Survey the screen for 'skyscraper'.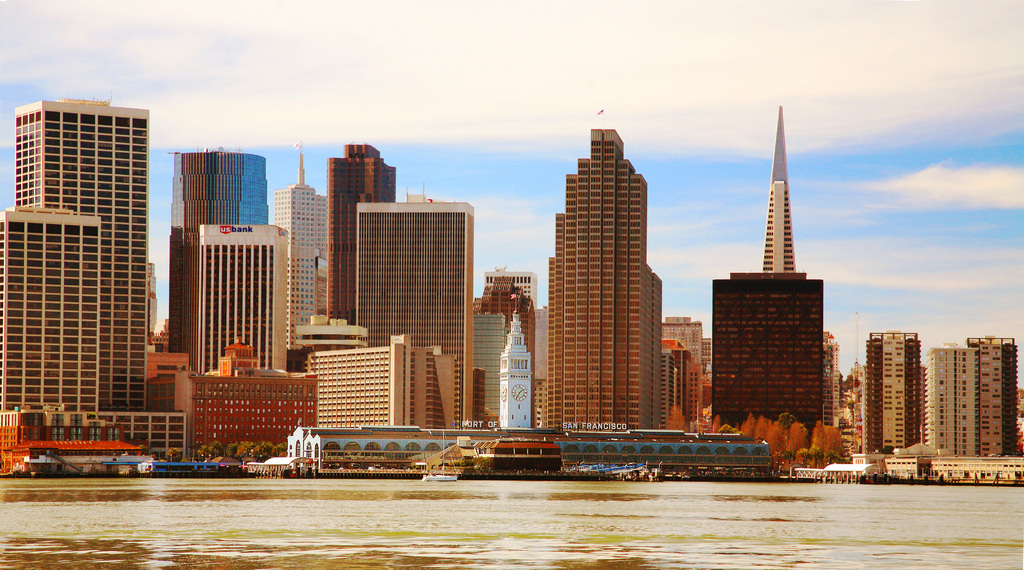
Survey found: crop(851, 330, 929, 464).
